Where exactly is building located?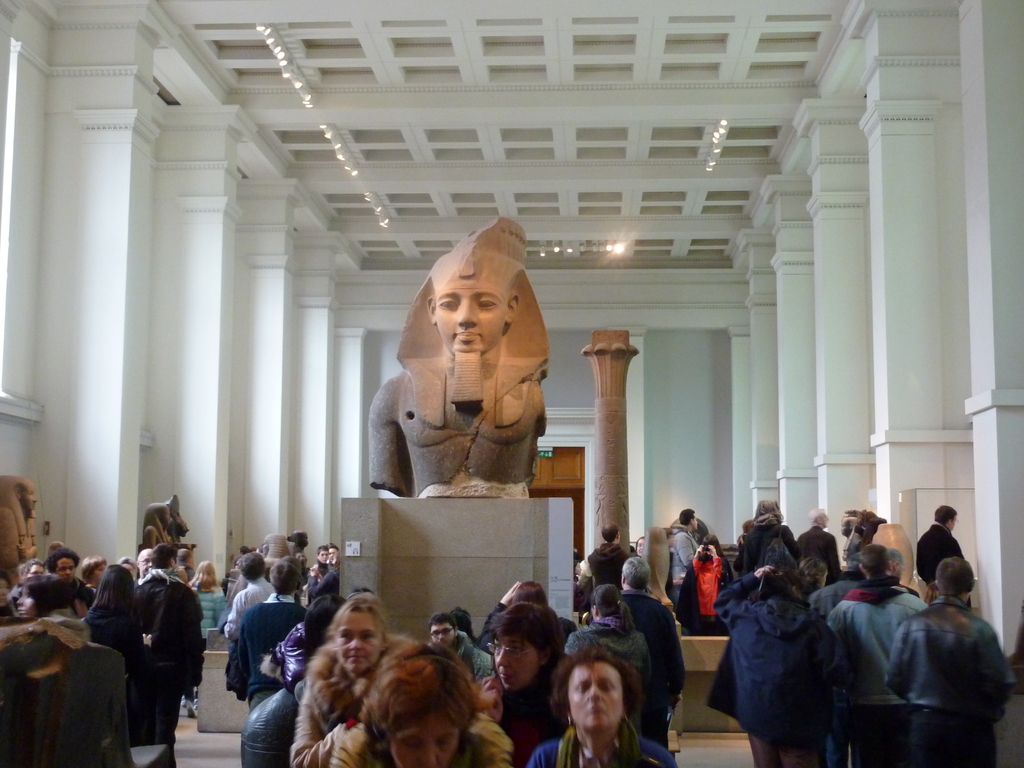
Its bounding box is (0, 0, 1023, 767).
